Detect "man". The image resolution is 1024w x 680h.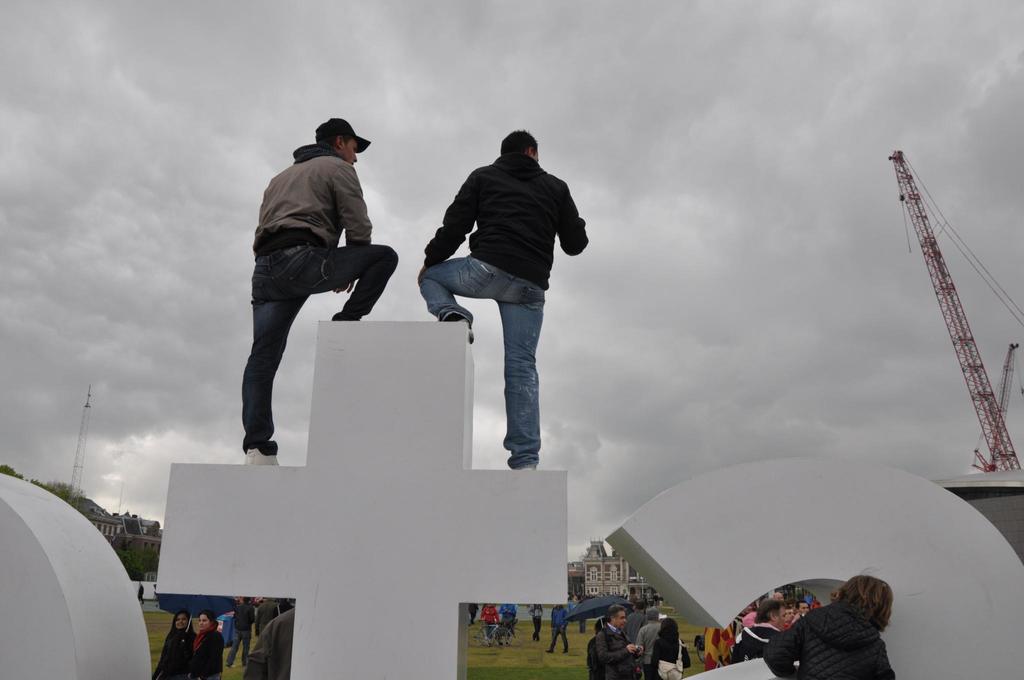
[423, 130, 600, 484].
